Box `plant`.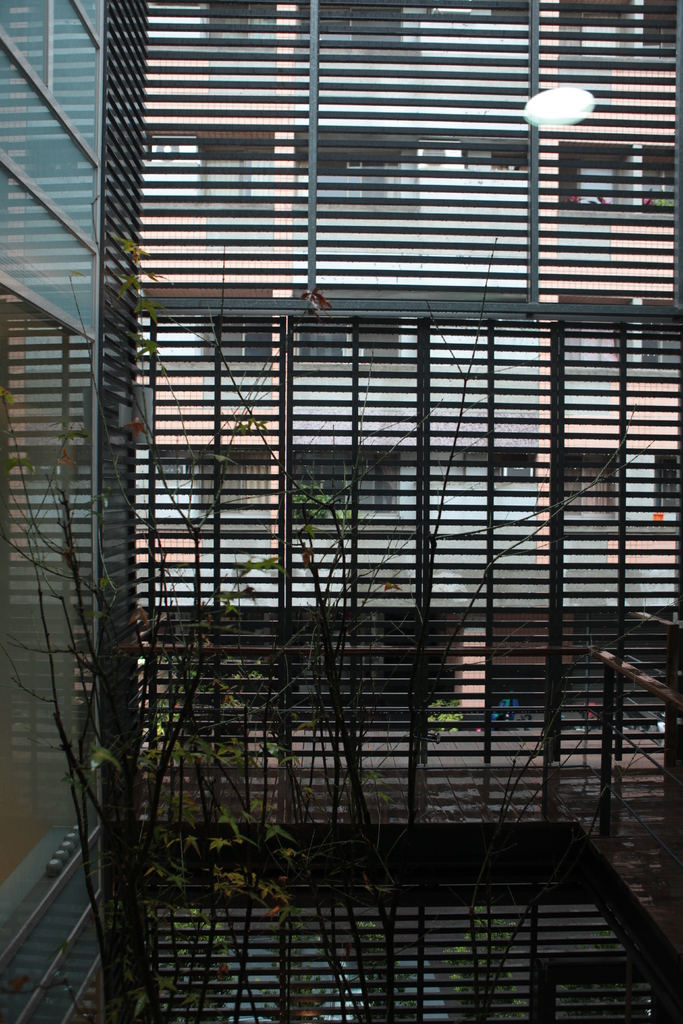
290:486:335:527.
